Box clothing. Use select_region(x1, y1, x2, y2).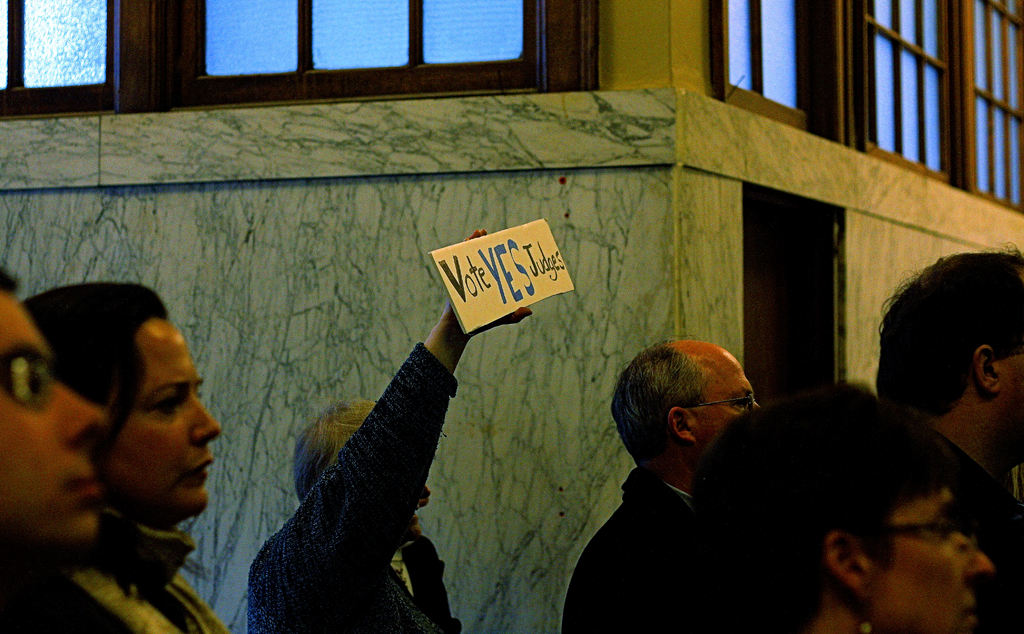
select_region(0, 507, 232, 633).
